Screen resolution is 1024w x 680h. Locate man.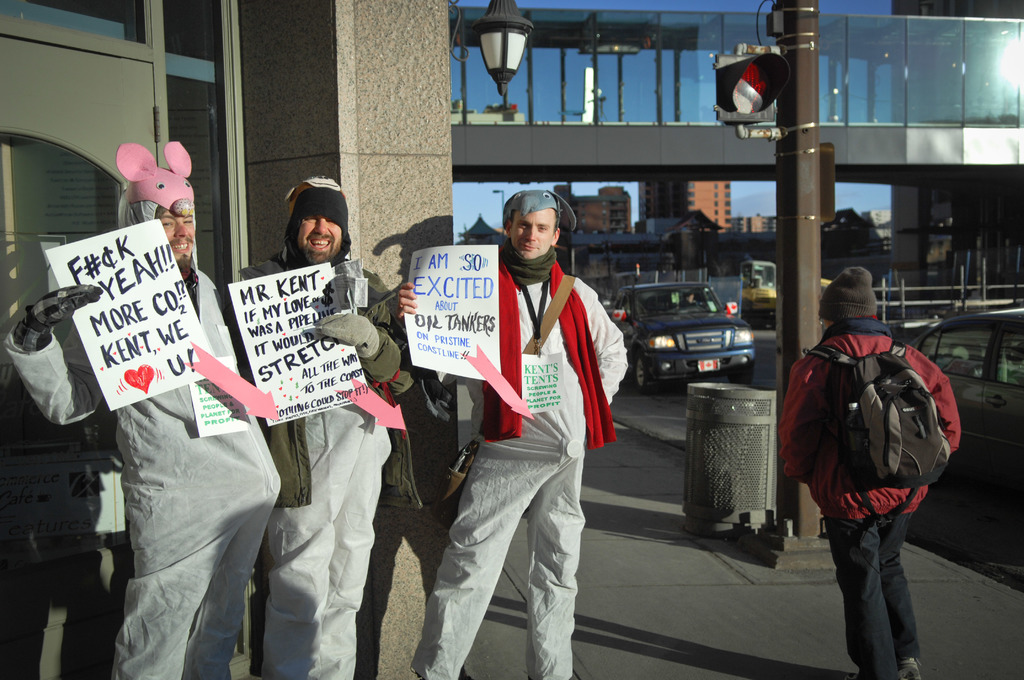
bbox=[776, 255, 963, 679].
